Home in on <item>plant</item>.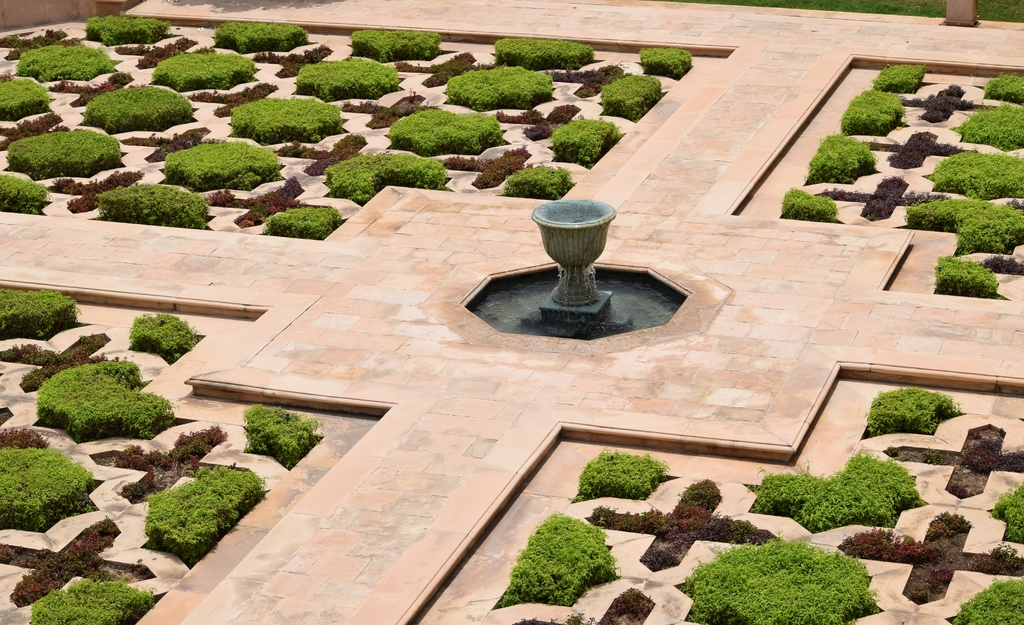
Homed in at (94,426,246,502).
